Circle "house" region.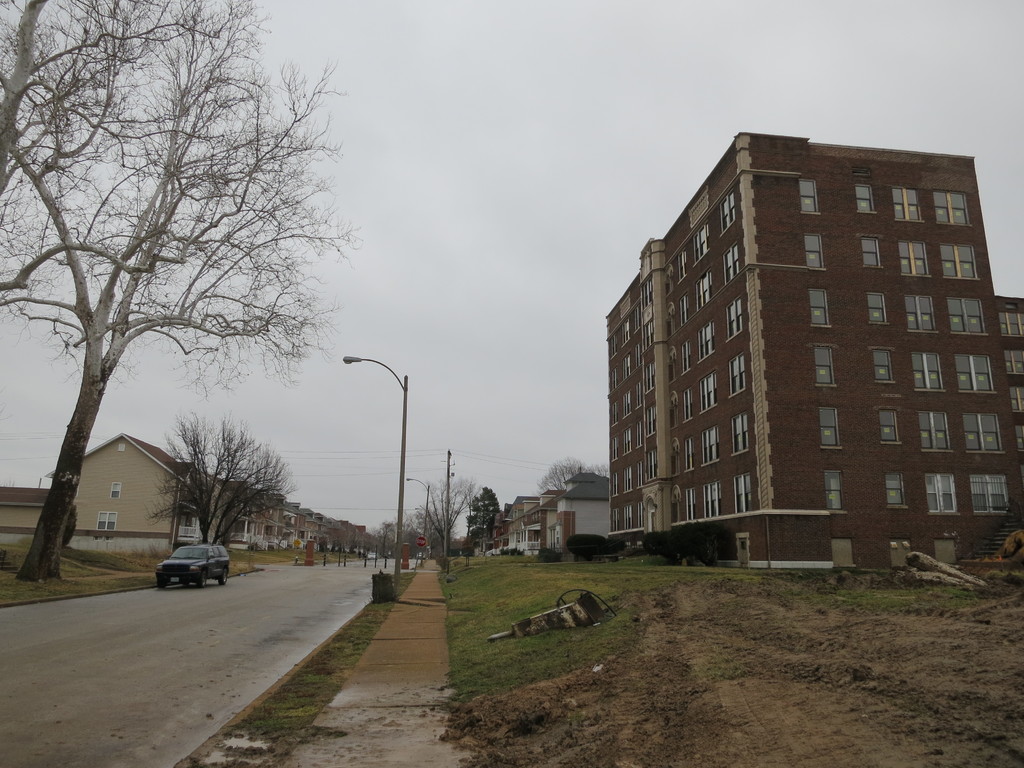
Region: {"left": 0, "top": 481, "right": 52, "bottom": 529}.
